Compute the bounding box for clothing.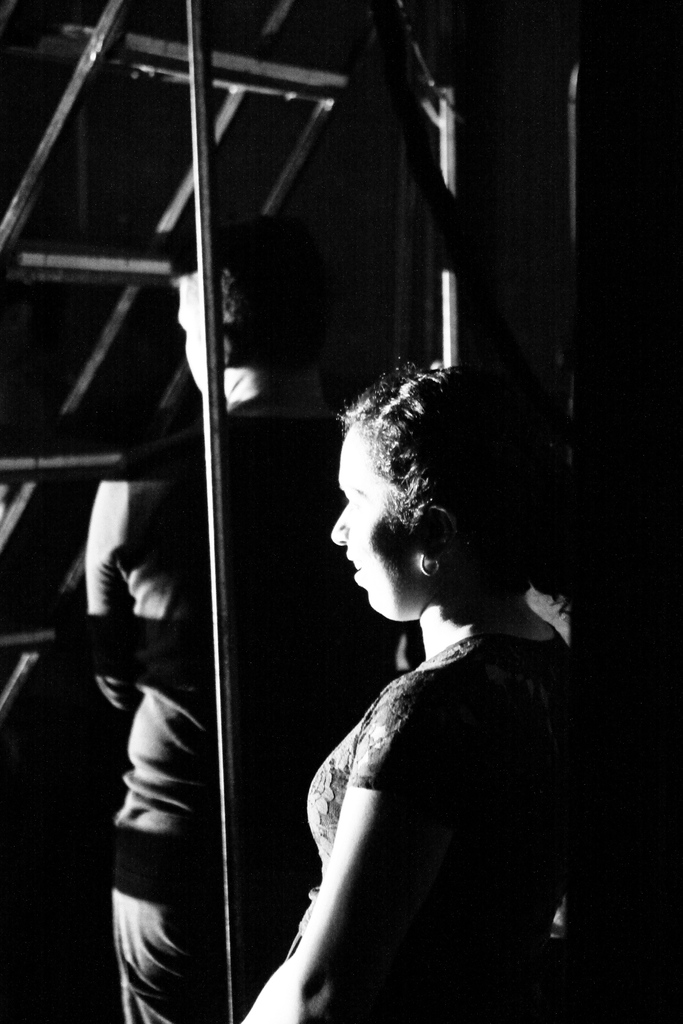
box(267, 549, 585, 1007).
